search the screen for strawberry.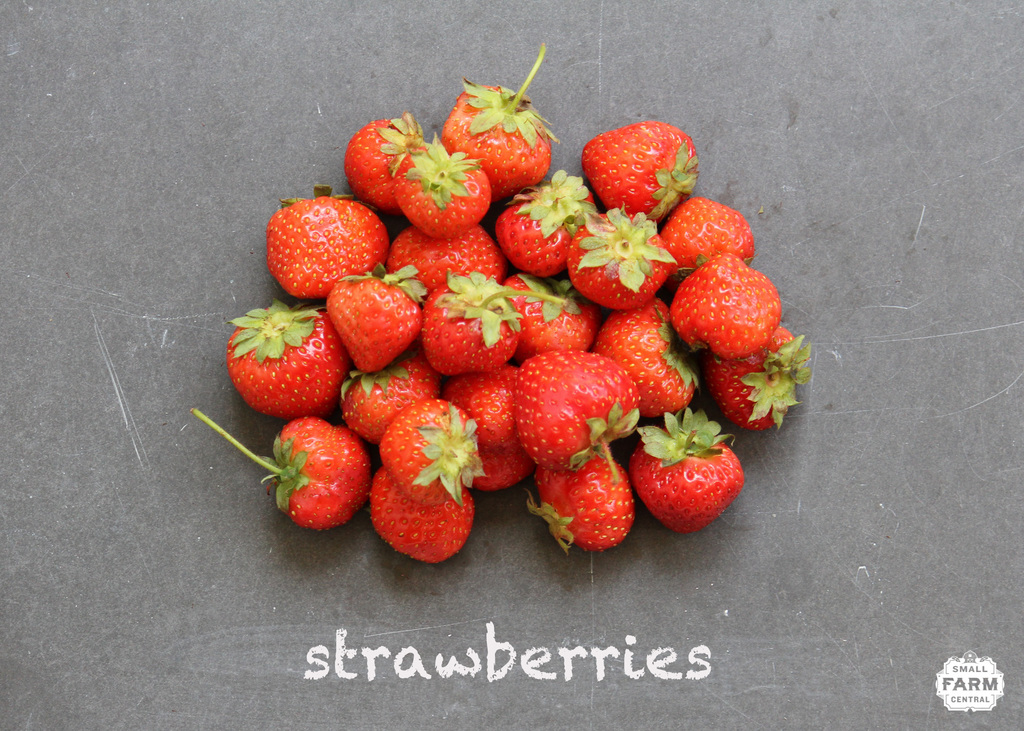
Found at box(217, 296, 362, 426).
